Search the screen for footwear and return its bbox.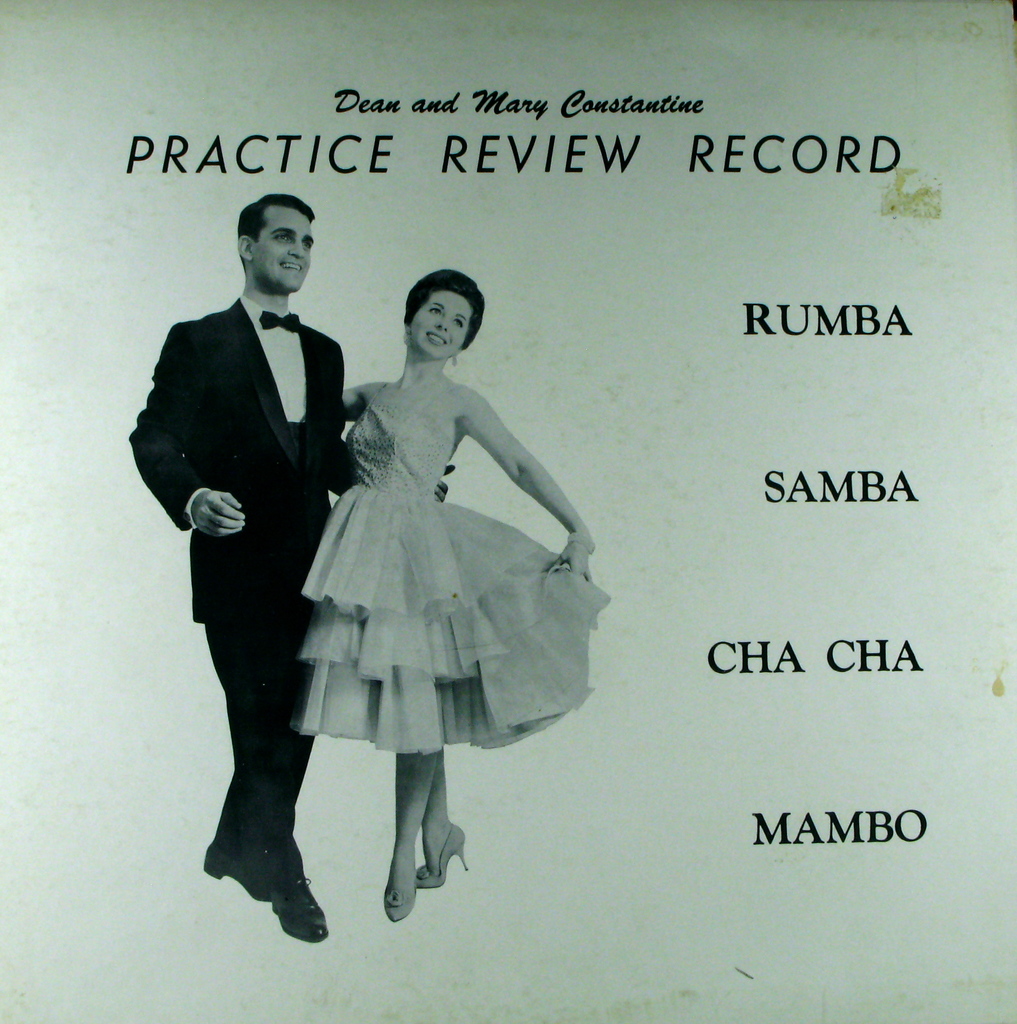
Found: 381/875/417/927.
